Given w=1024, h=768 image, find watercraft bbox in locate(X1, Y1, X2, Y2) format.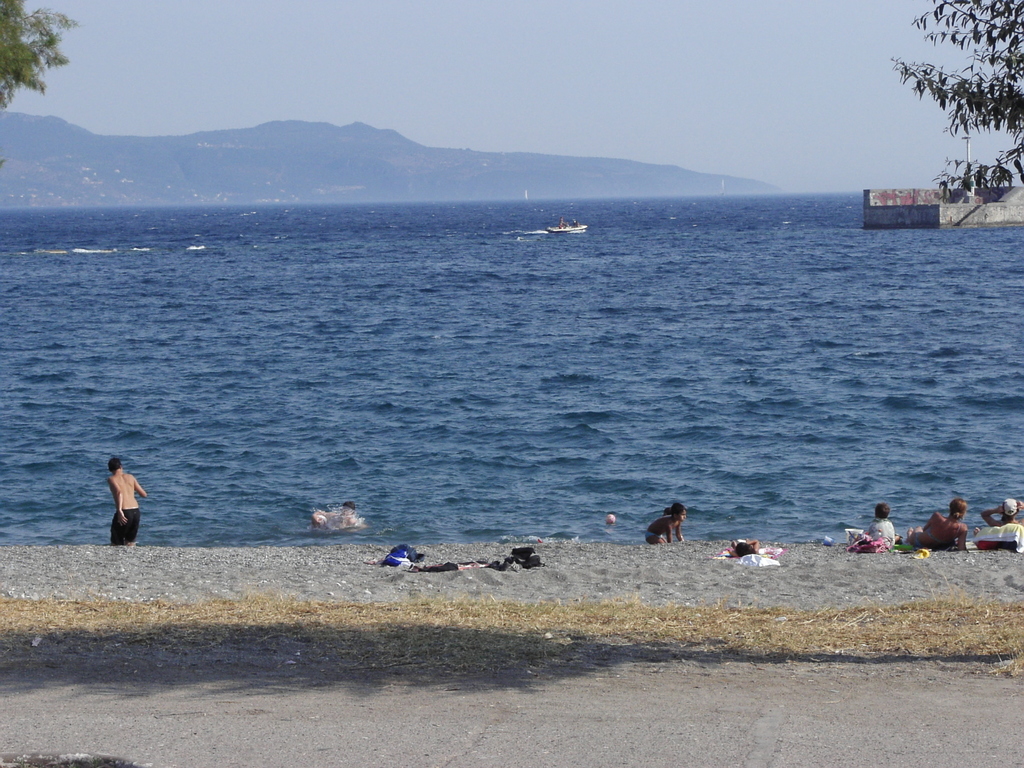
locate(544, 224, 584, 233).
